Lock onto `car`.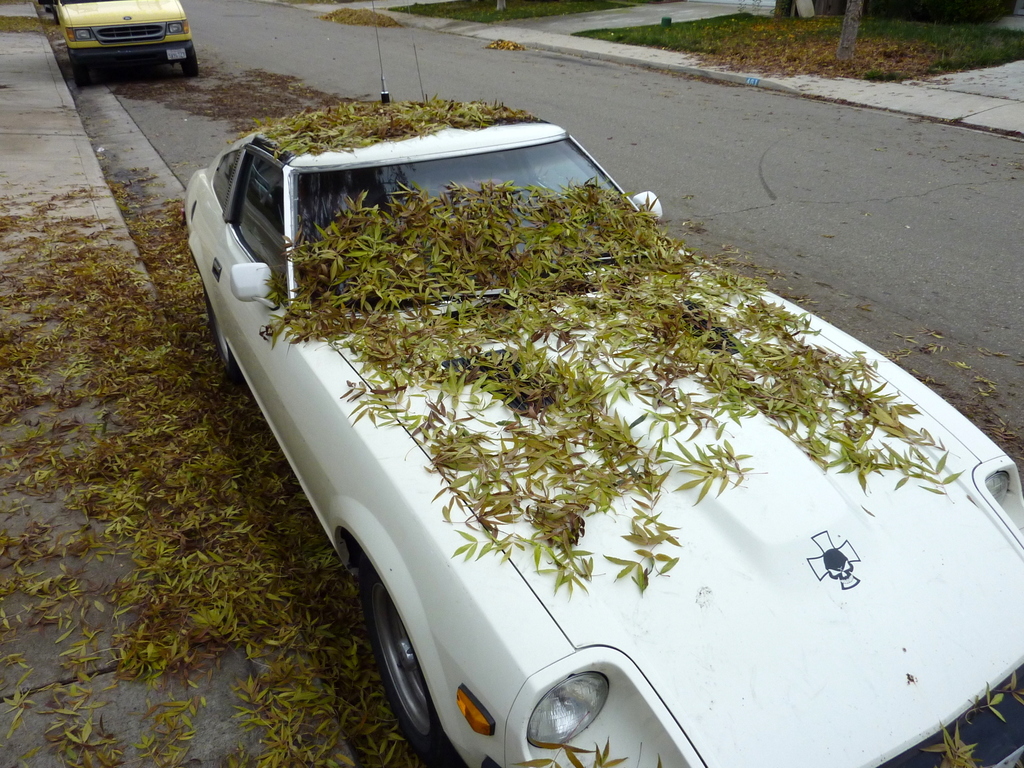
Locked: bbox=[177, 26, 1023, 767].
